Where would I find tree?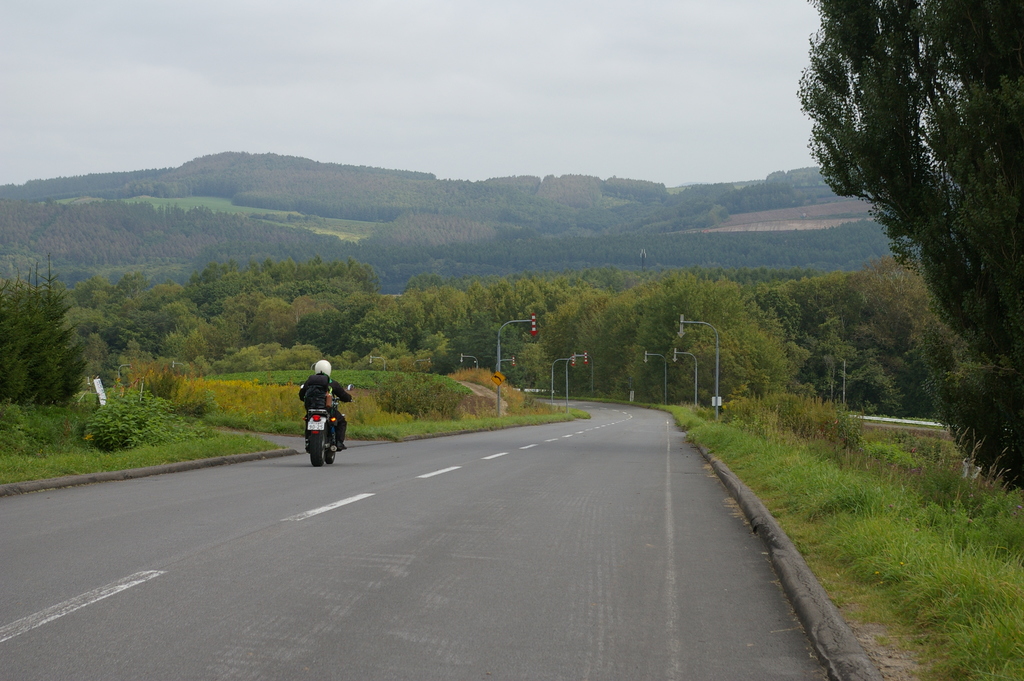
At x1=0 y1=250 x2=116 y2=420.
